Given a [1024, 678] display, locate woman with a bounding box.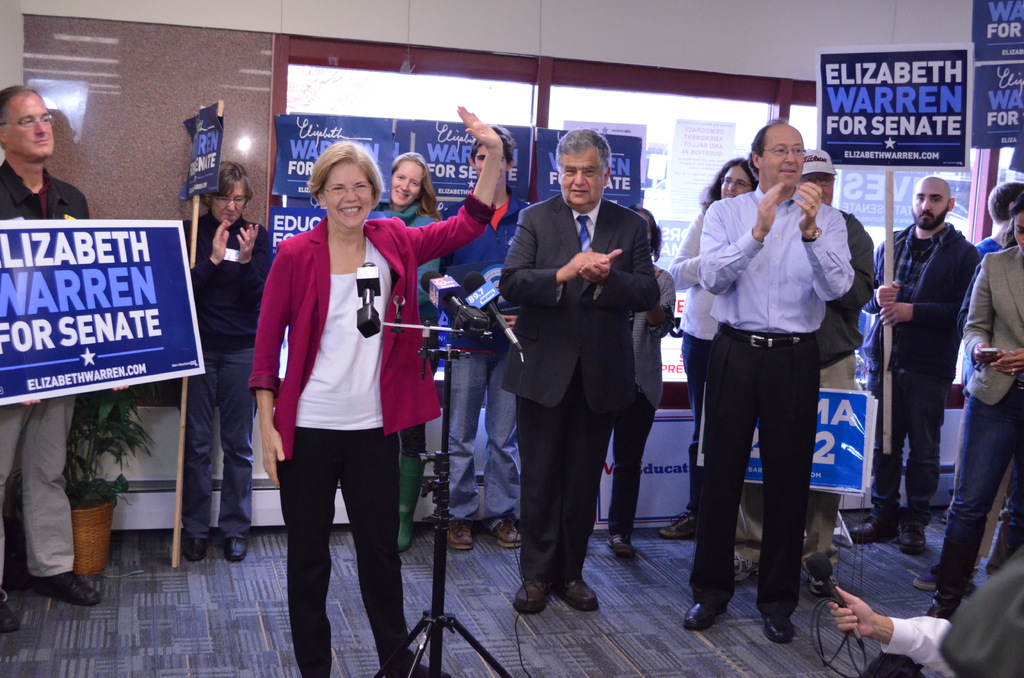
Located: (left=248, top=106, right=502, bottom=677).
